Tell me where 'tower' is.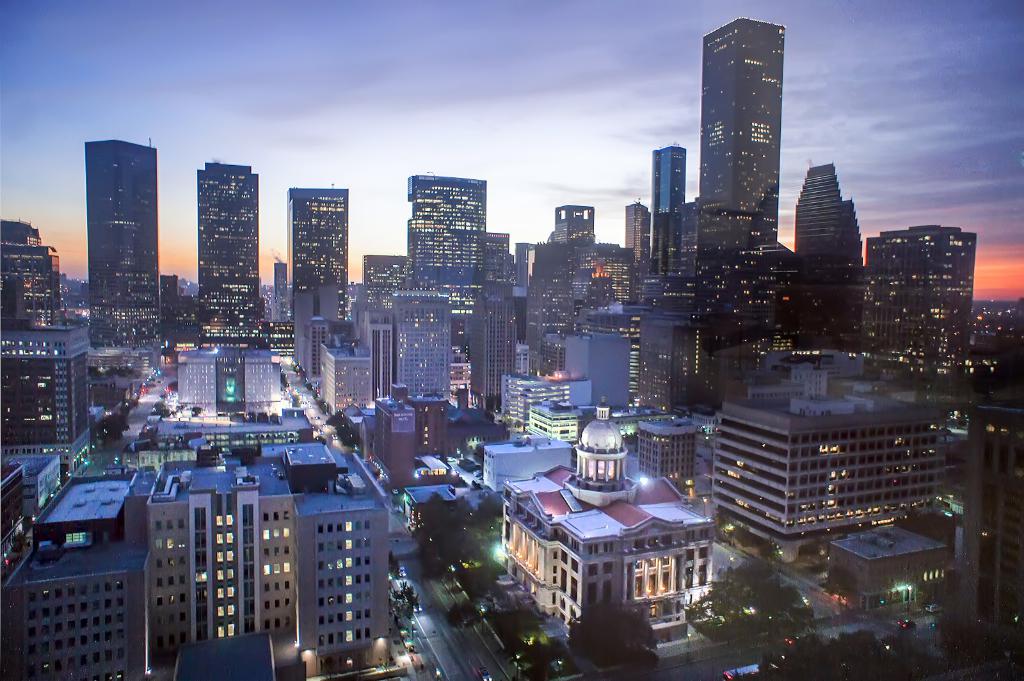
'tower' is at x1=421 y1=396 x2=447 y2=454.
